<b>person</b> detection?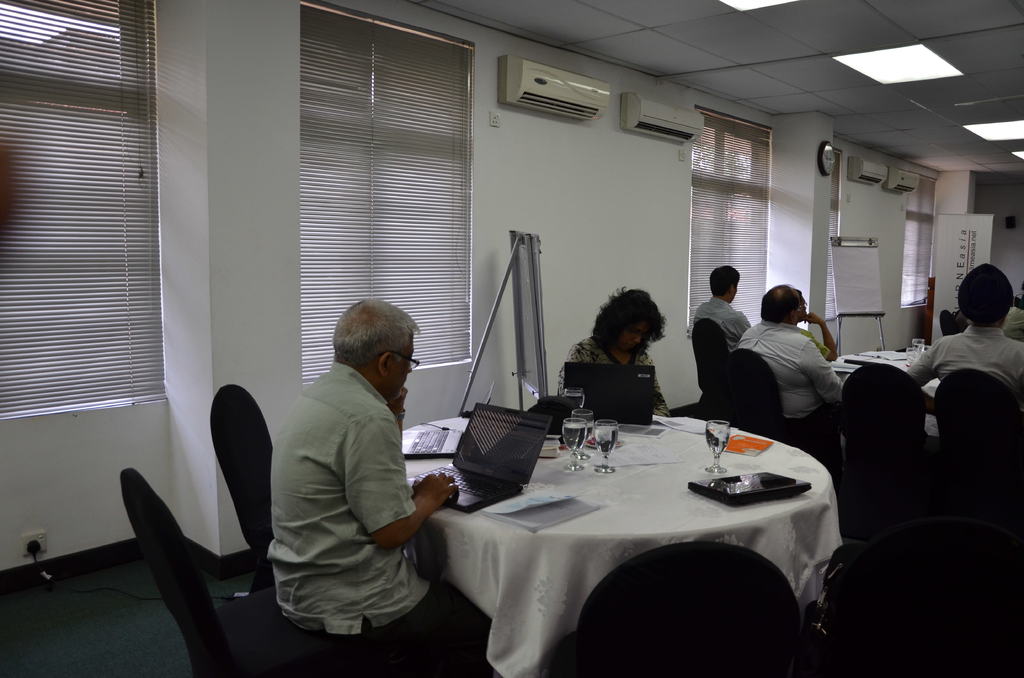
{"x1": 557, "y1": 284, "x2": 675, "y2": 419}
